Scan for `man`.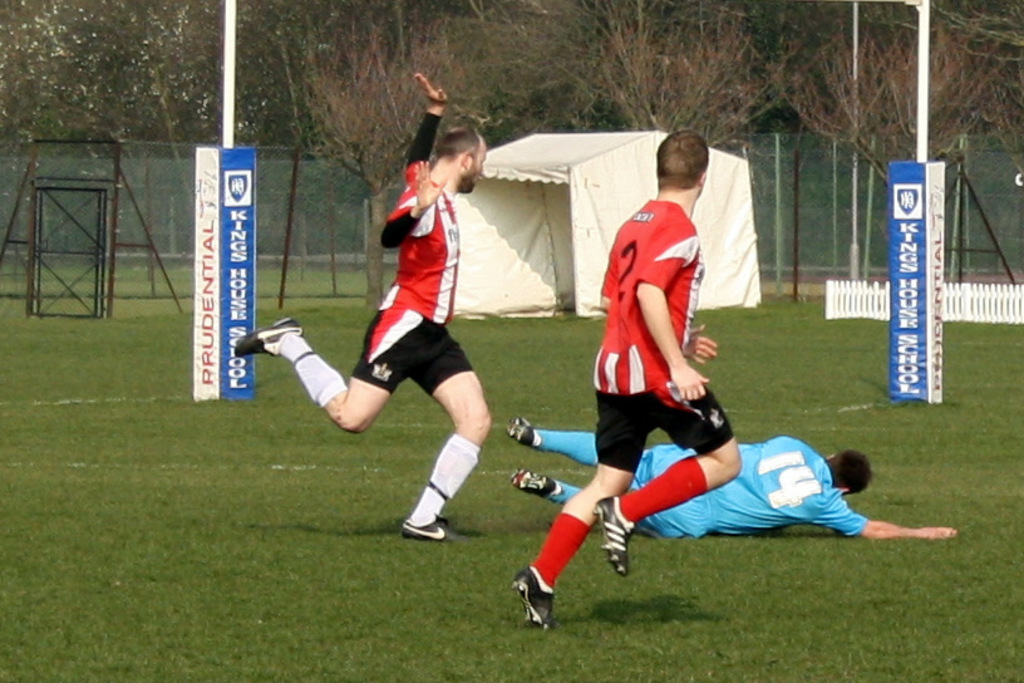
Scan result: locate(512, 133, 742, 629).
